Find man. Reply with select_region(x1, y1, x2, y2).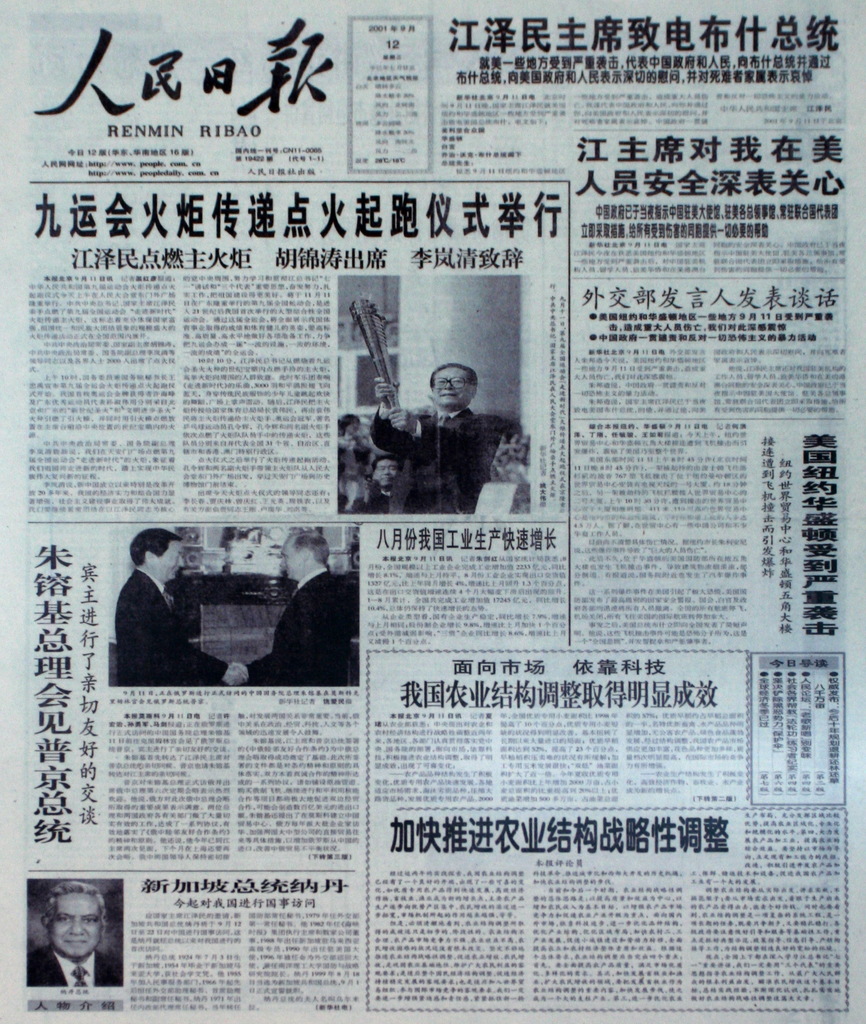
select_region(102, 531, 221, 703).
